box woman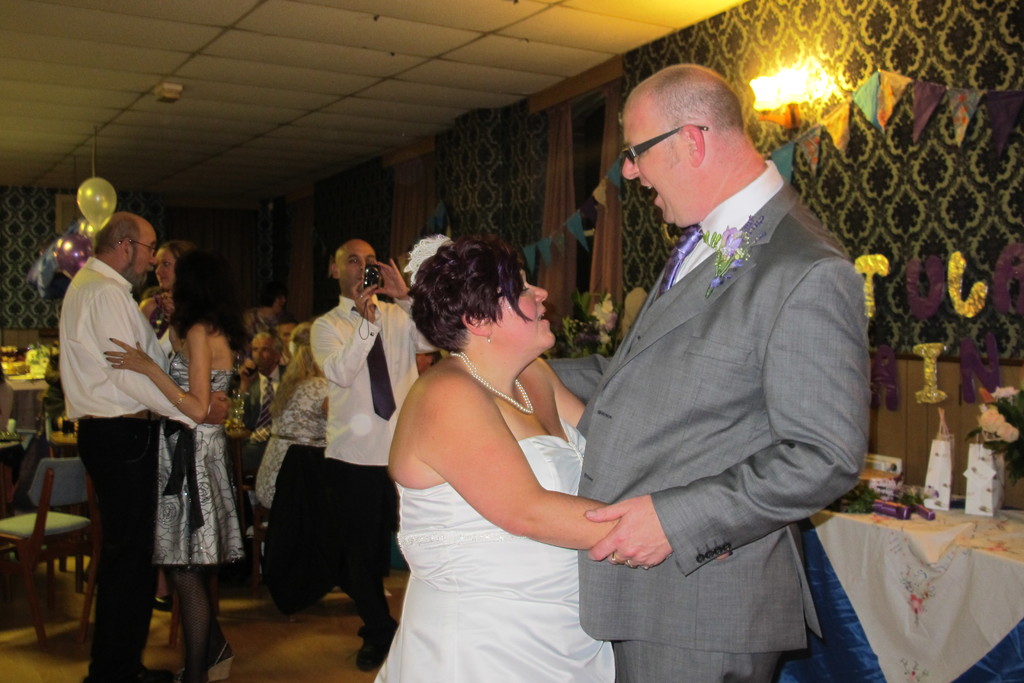
(249, 320, 332, 509)
